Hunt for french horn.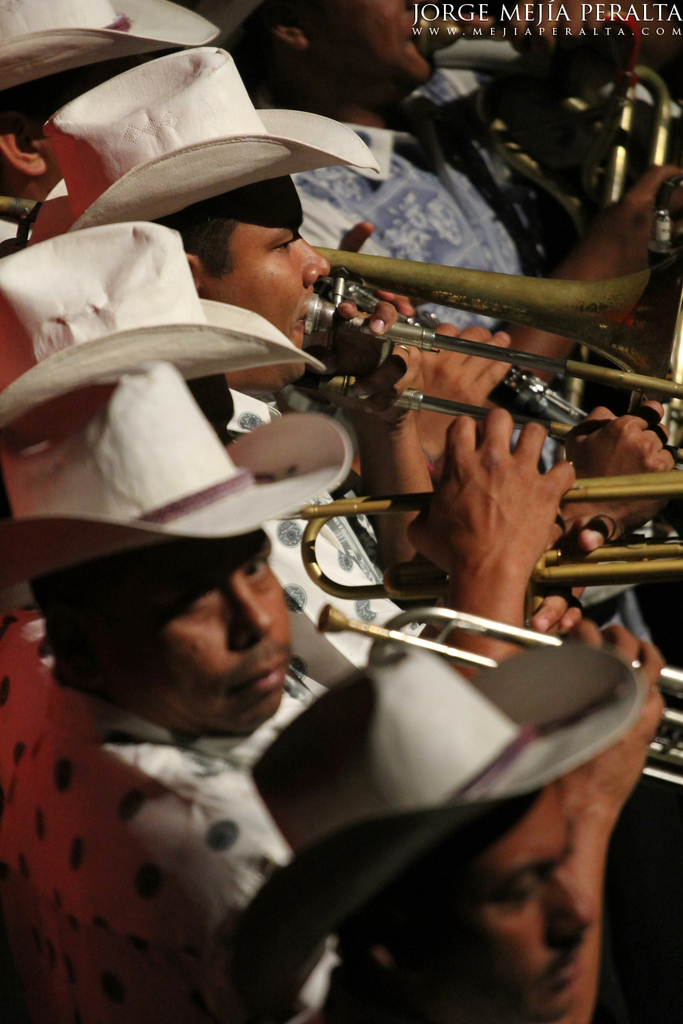
Hunted down at [x1=302, y1=598, x2=682, y2=788].
